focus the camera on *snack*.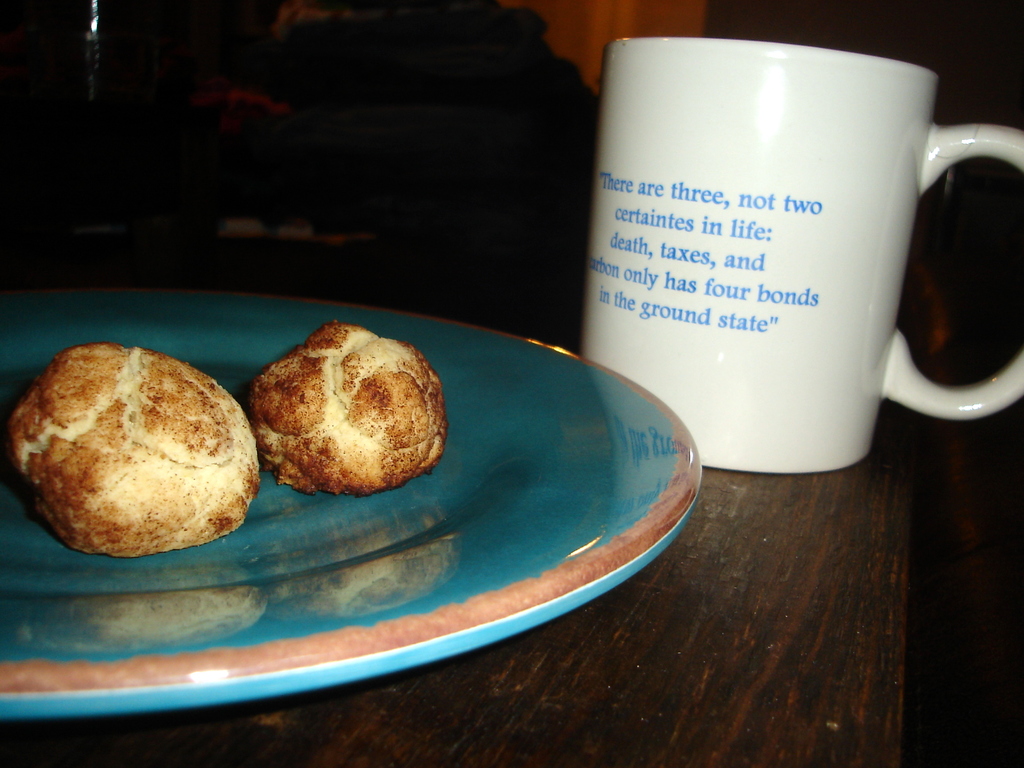
Focus region: 72,586,265,644.
